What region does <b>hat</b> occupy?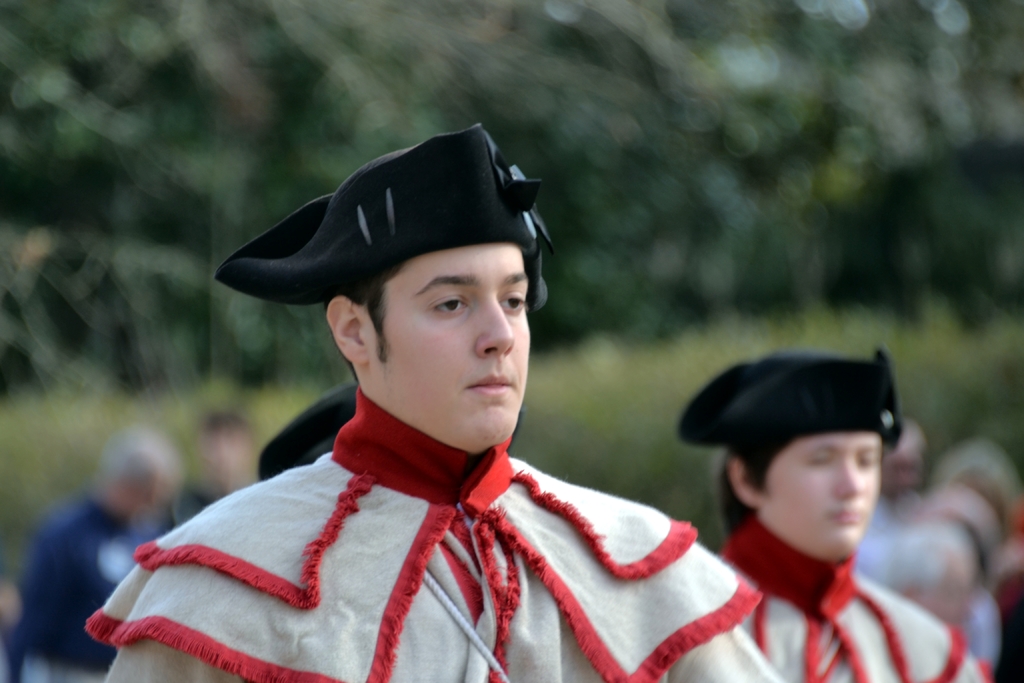
{"left": 236, "top": 126, "right": 561, "bottom": 344}.
